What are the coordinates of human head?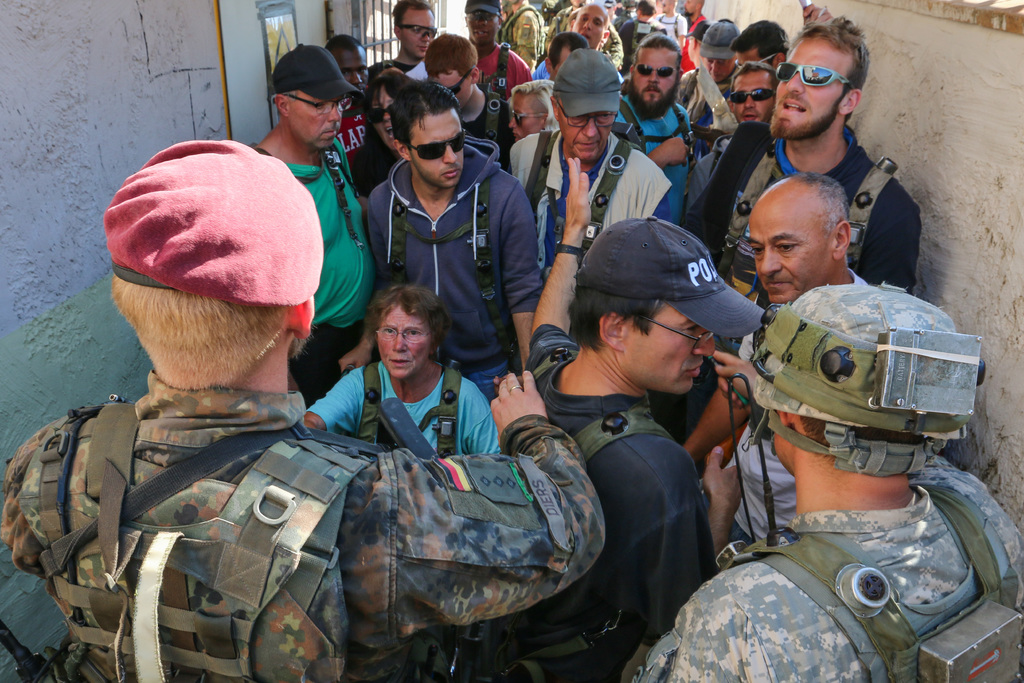
bbox=[687, 20, 706, 60].
